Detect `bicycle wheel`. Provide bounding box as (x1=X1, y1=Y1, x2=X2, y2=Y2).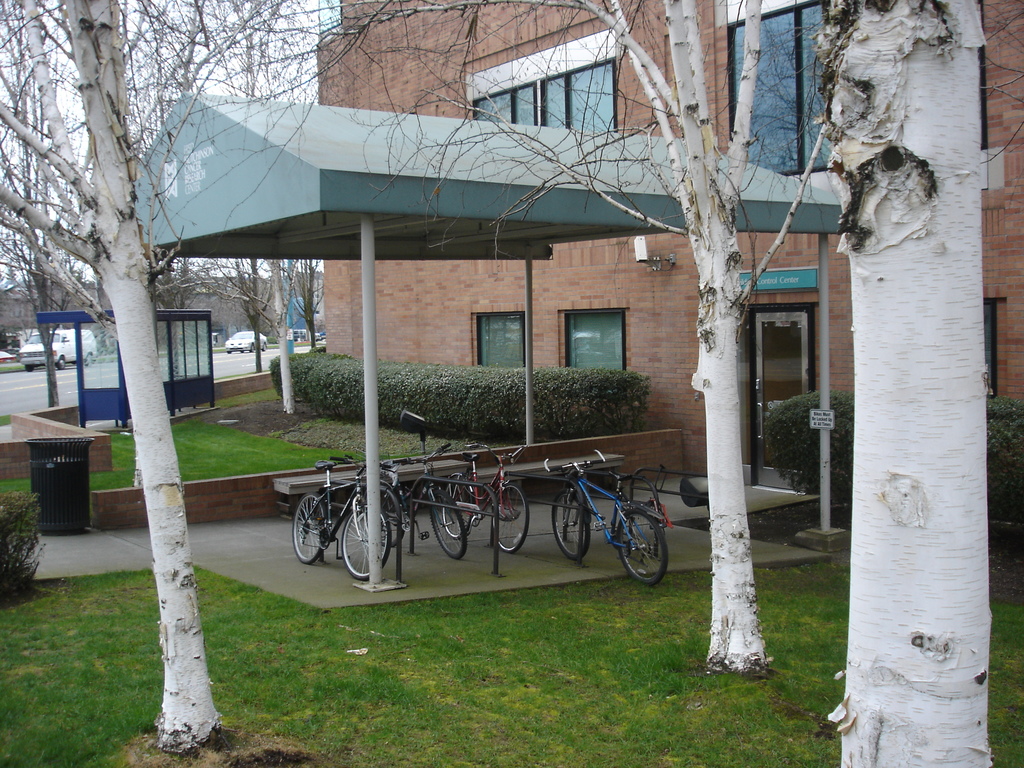
(x1=342, y1=492, x2=390, y2=582).
